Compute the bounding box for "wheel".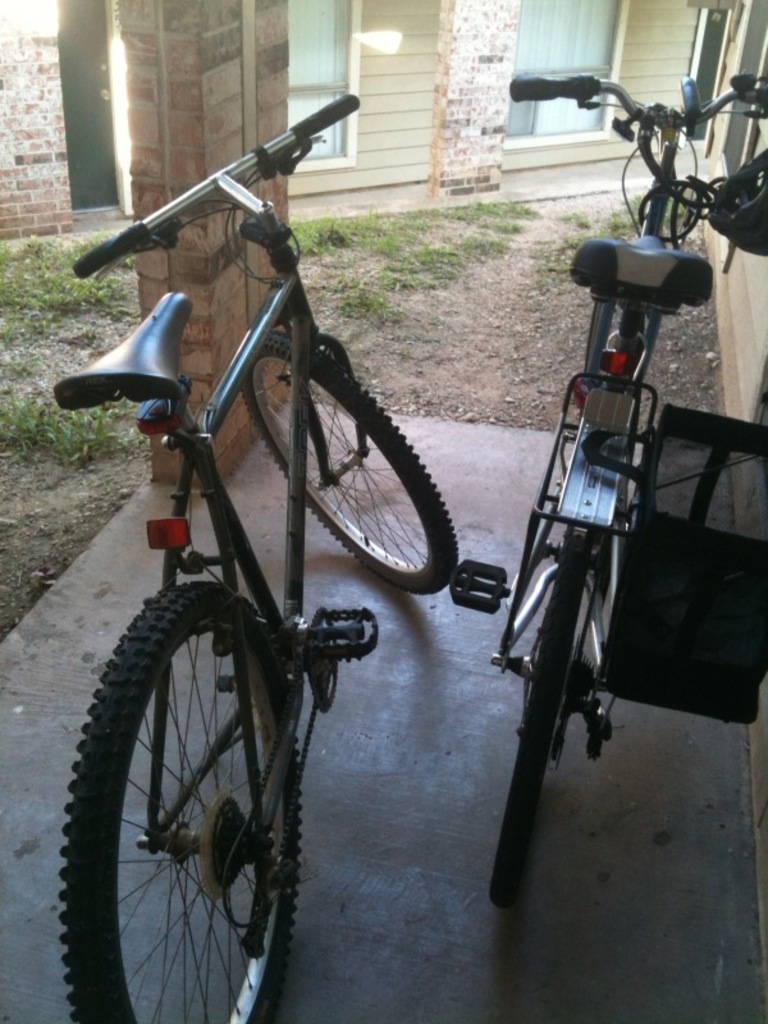
bbox(244, 333, 457, 594).
